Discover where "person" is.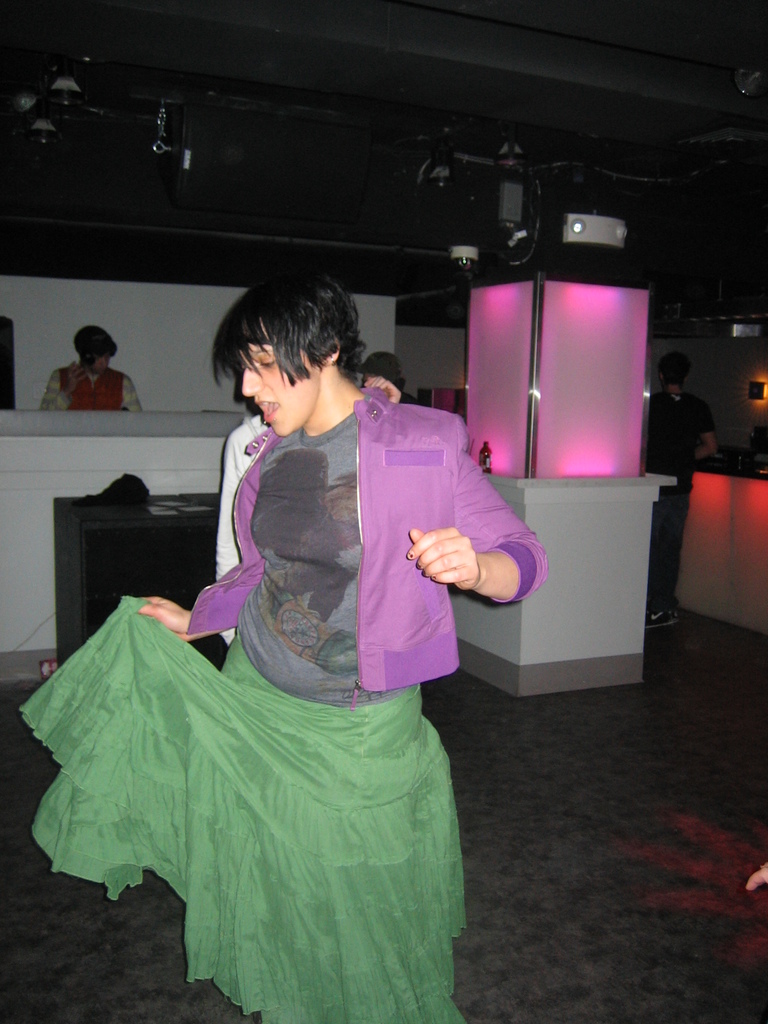
Discovered at [left=38, top=324, right=145, bottom=413].
